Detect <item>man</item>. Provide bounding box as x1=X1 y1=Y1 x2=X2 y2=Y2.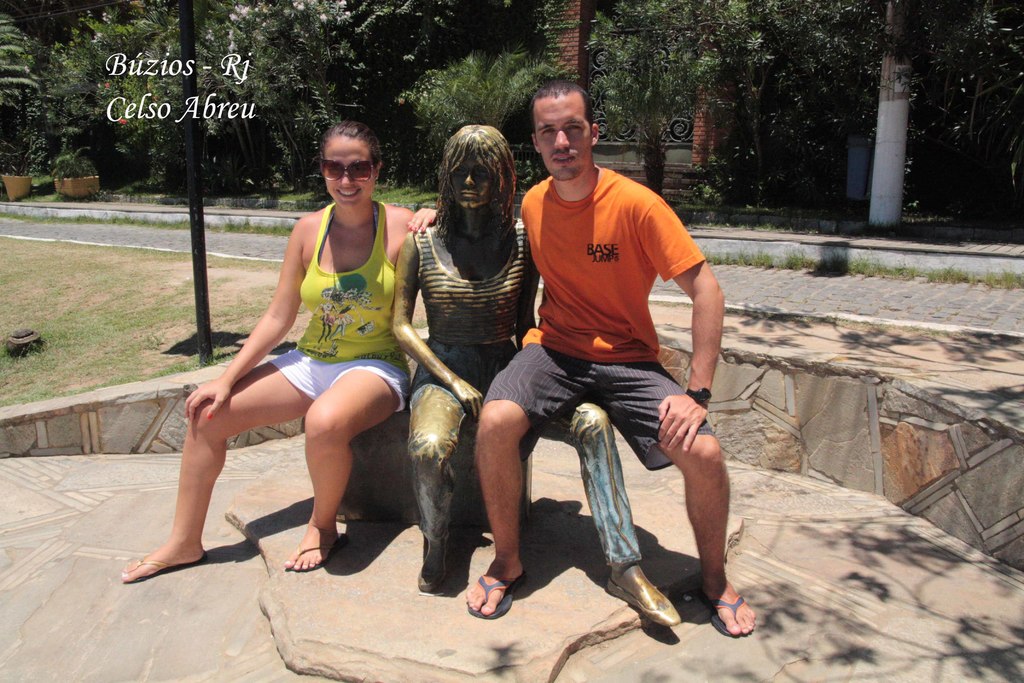
x1=456 y1=100 x2=740 y2=632.
